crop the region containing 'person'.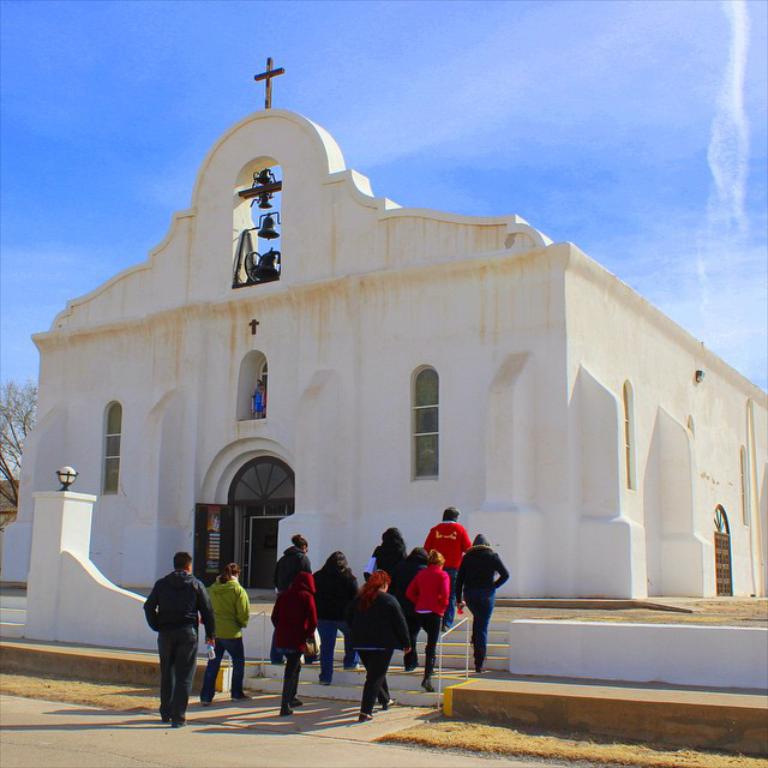
Crop region: crop(312, 547, 358, 685).
